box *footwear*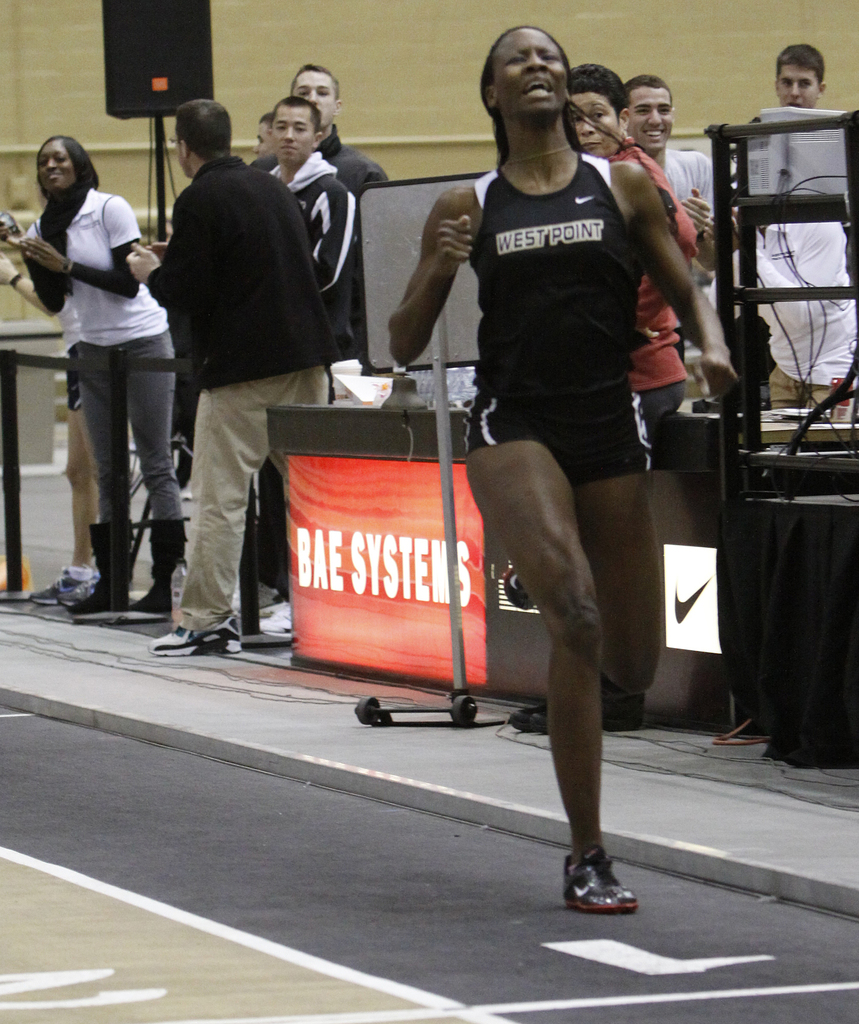
(246, 587, 302, 625)
